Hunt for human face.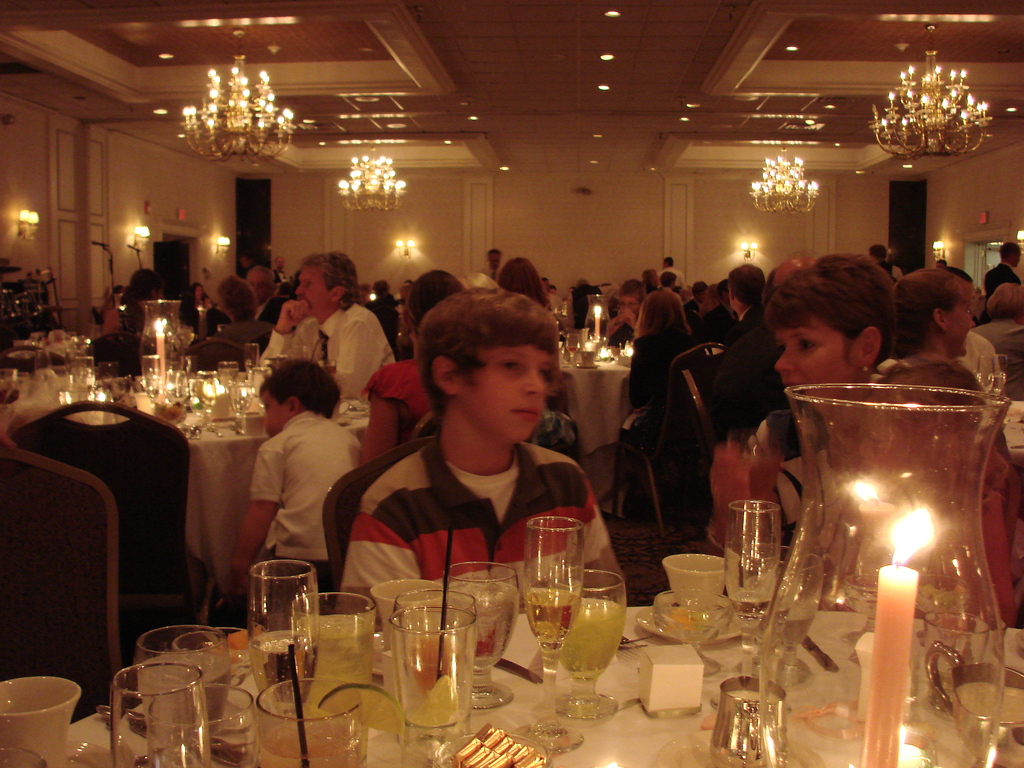
Hunted down at <box>616,296,641,317</box>.
